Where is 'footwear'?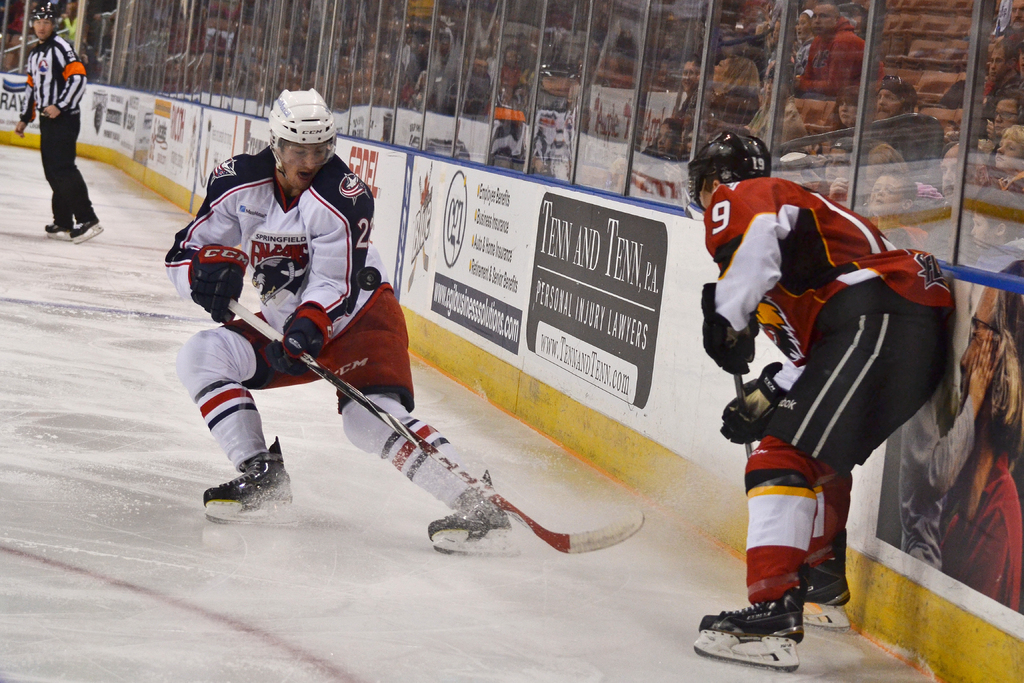
<region>49, 217, 70, 233</region>.
